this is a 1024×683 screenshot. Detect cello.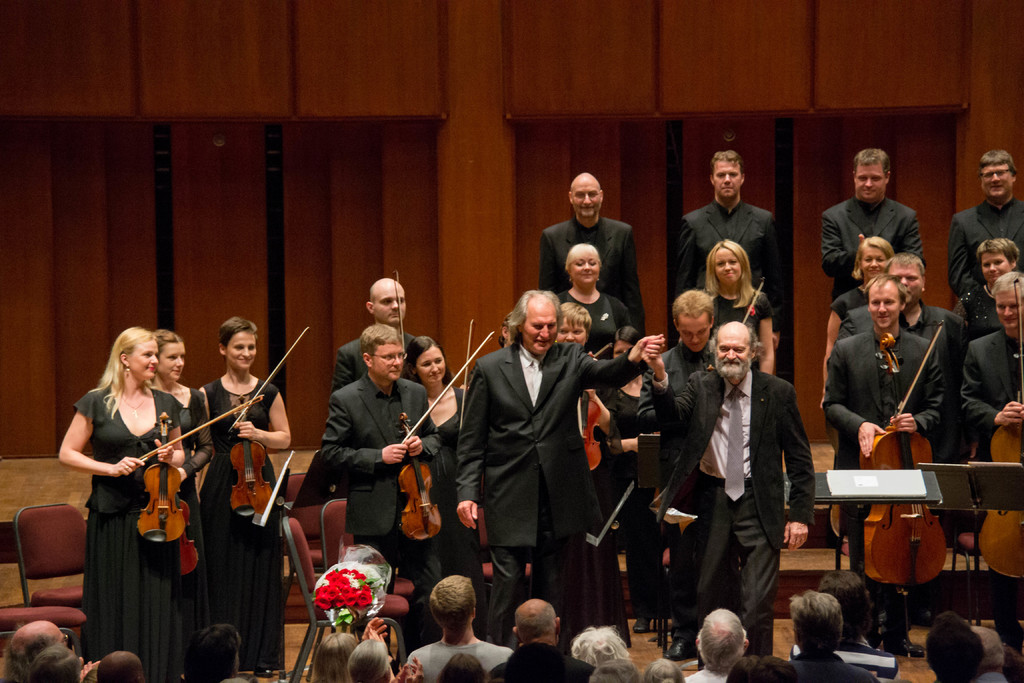
(x1=976, y1=283, x2=1023, y2=577).
